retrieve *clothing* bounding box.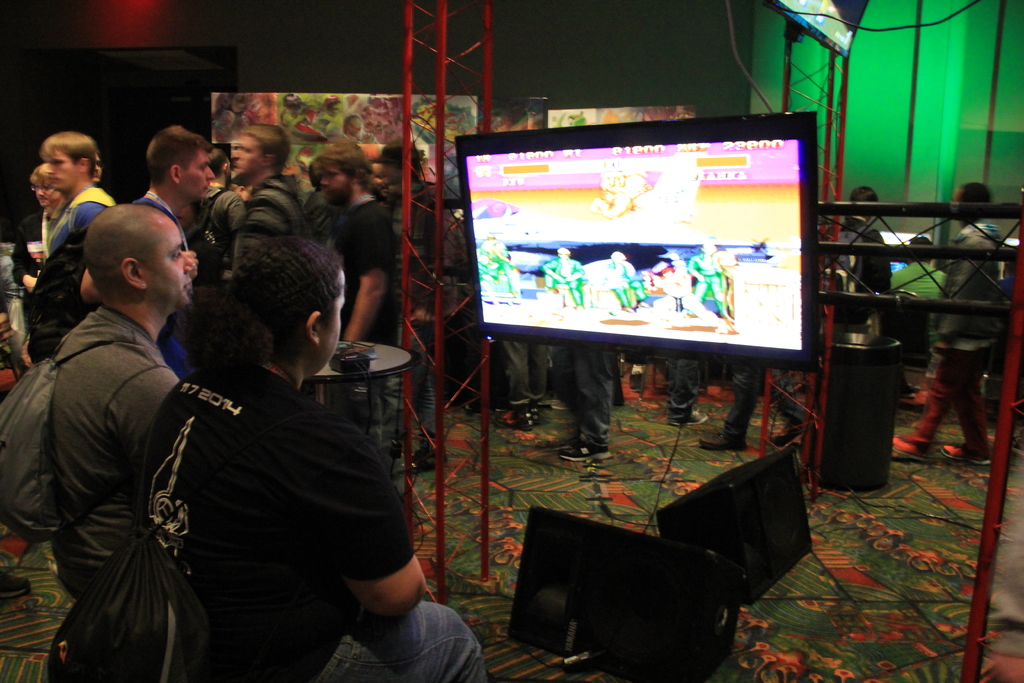
Bounding box: box=[833, 214, 892, 295].
